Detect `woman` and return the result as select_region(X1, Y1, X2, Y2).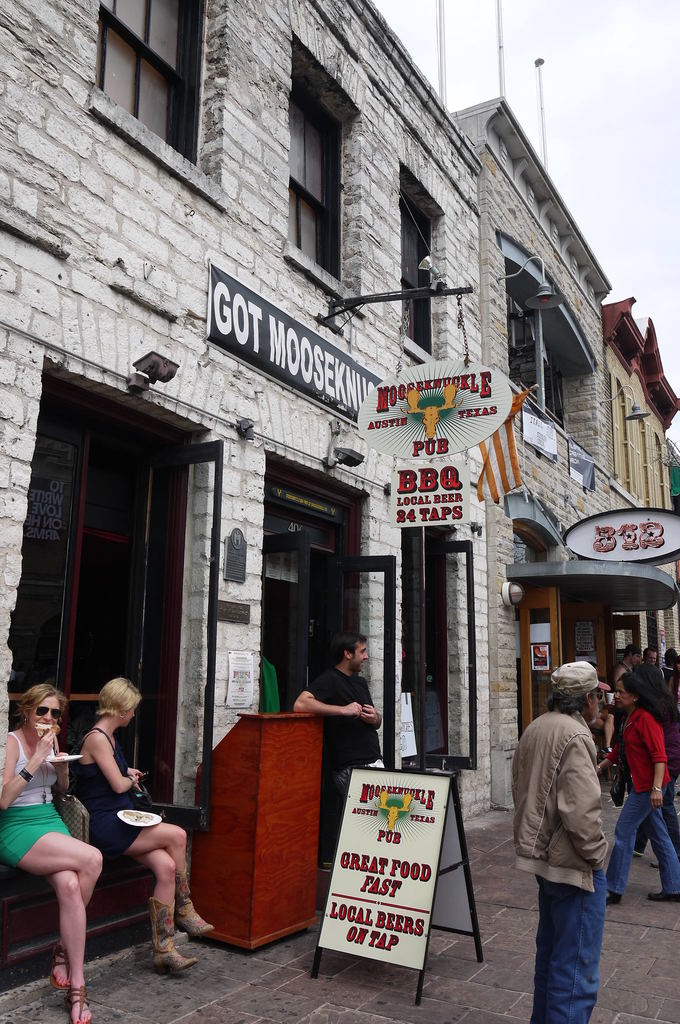
select_region(66, 675, 208, 973).
